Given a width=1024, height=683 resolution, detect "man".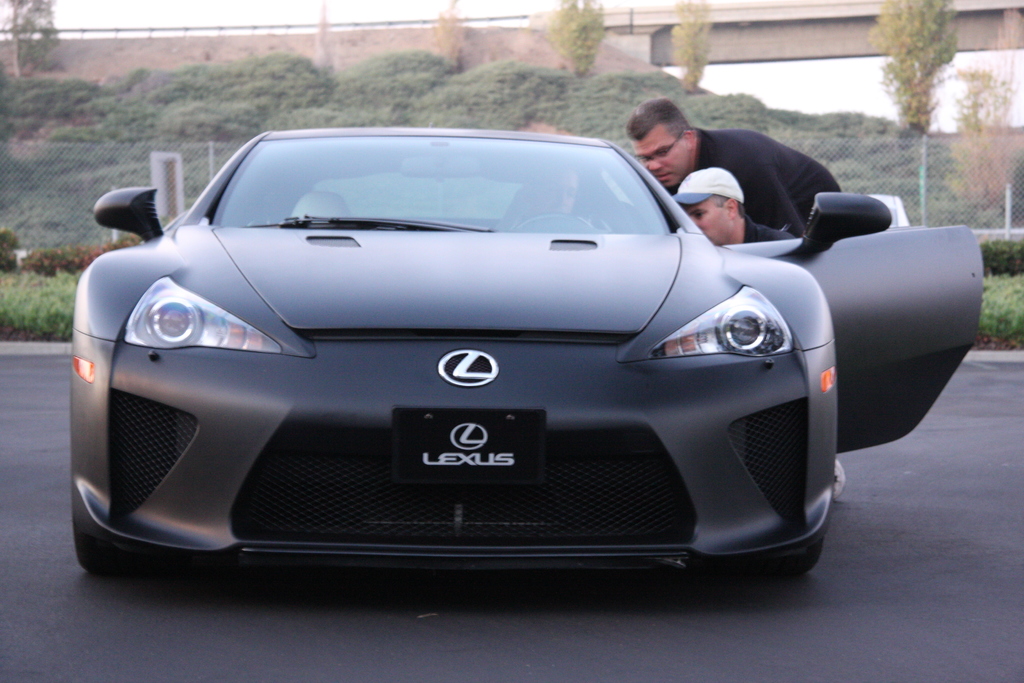
(628,96,838,239).
